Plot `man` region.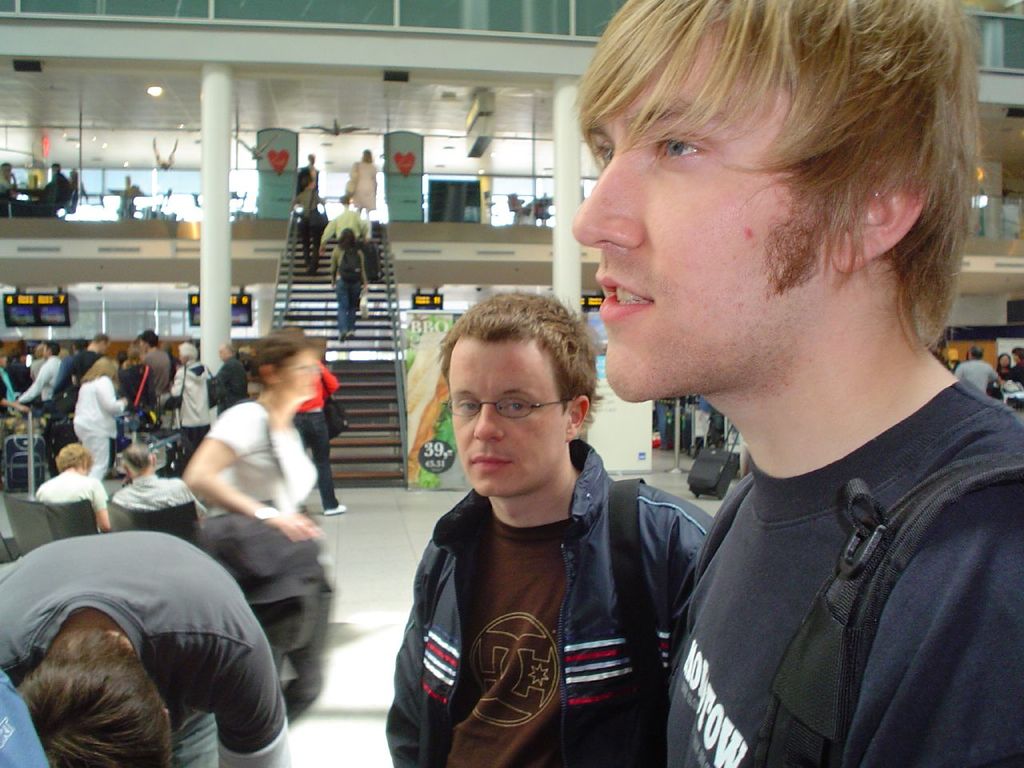
Plotted at bbox=[0, 526, 298, 767].
